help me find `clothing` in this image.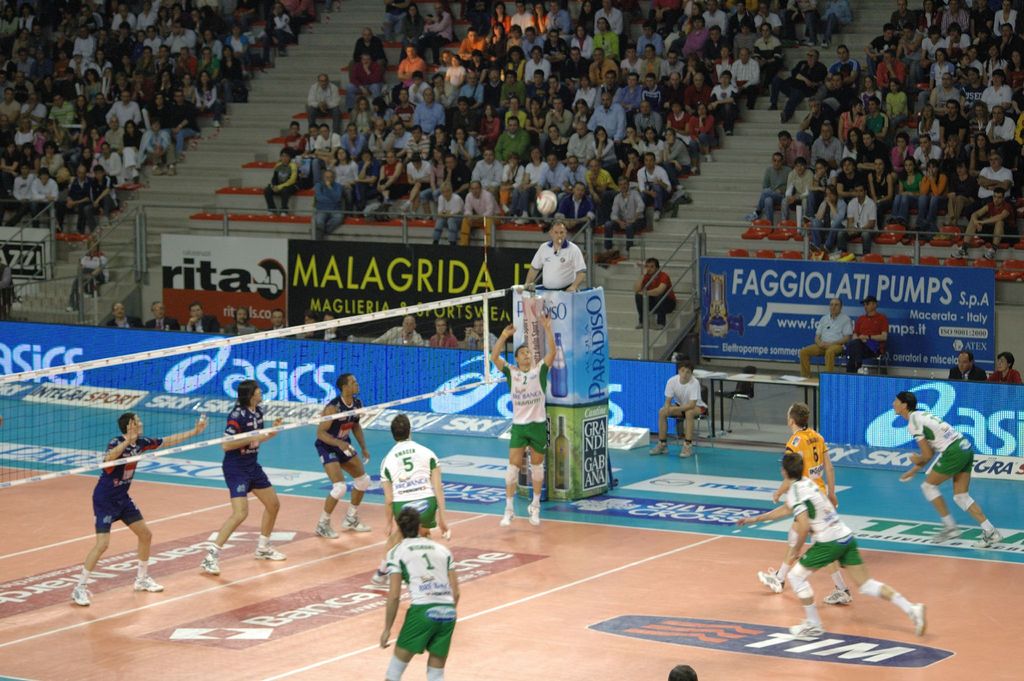
Found it: left=374, top=324, right=422, bottom=350.
